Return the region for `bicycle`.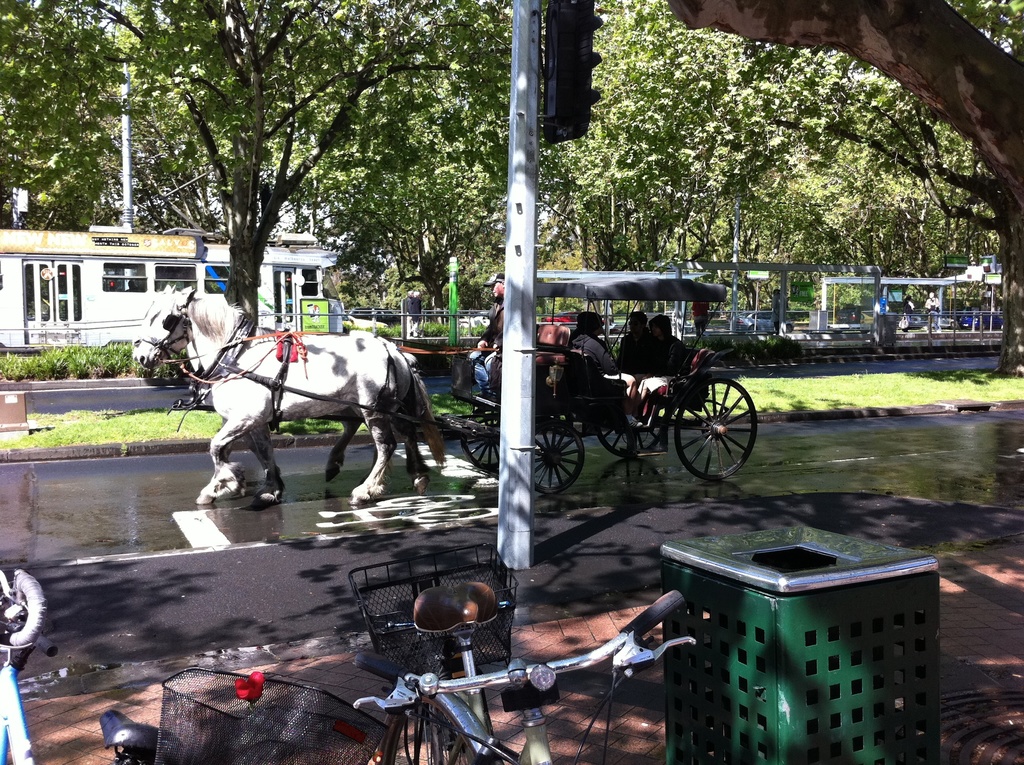
{"x1": 0, "y1": 566, "x2": 396, "y2": 764}.
